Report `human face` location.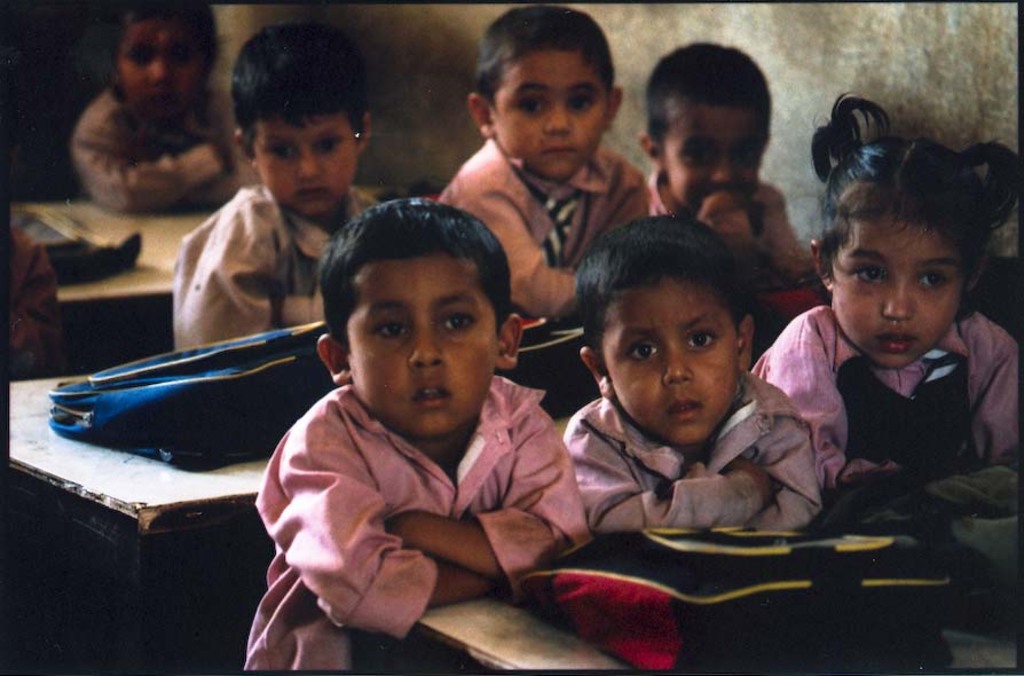
Report: box=[665, 96, 763, 212].
